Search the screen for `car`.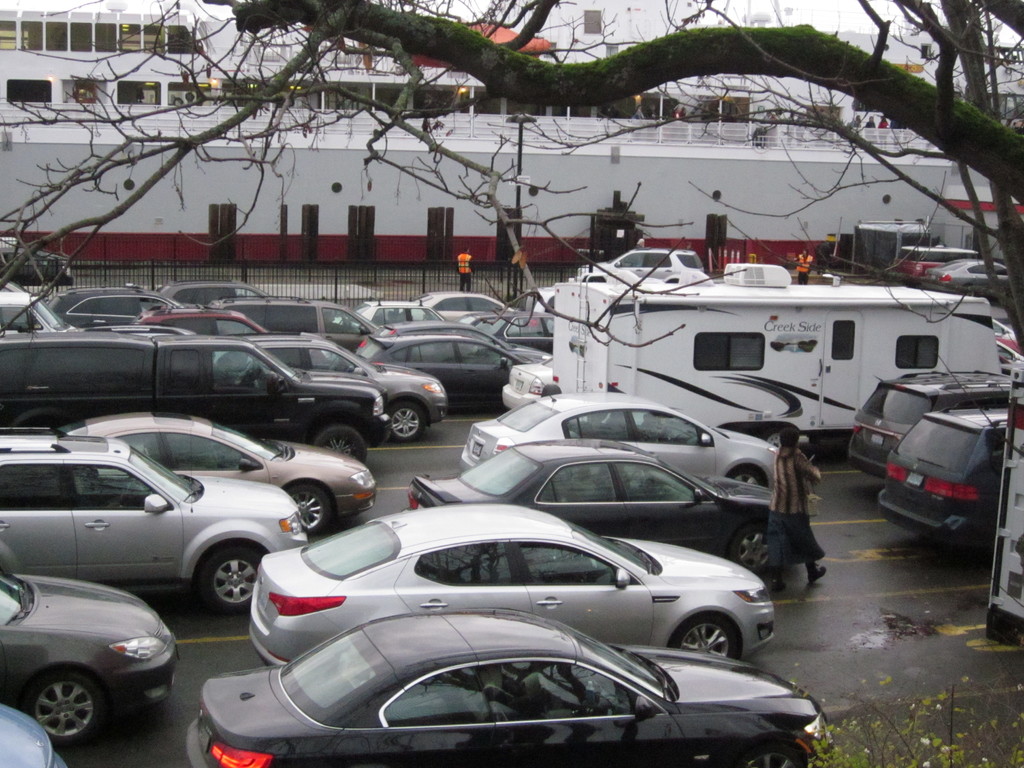
Found at (0,558,185,746).
